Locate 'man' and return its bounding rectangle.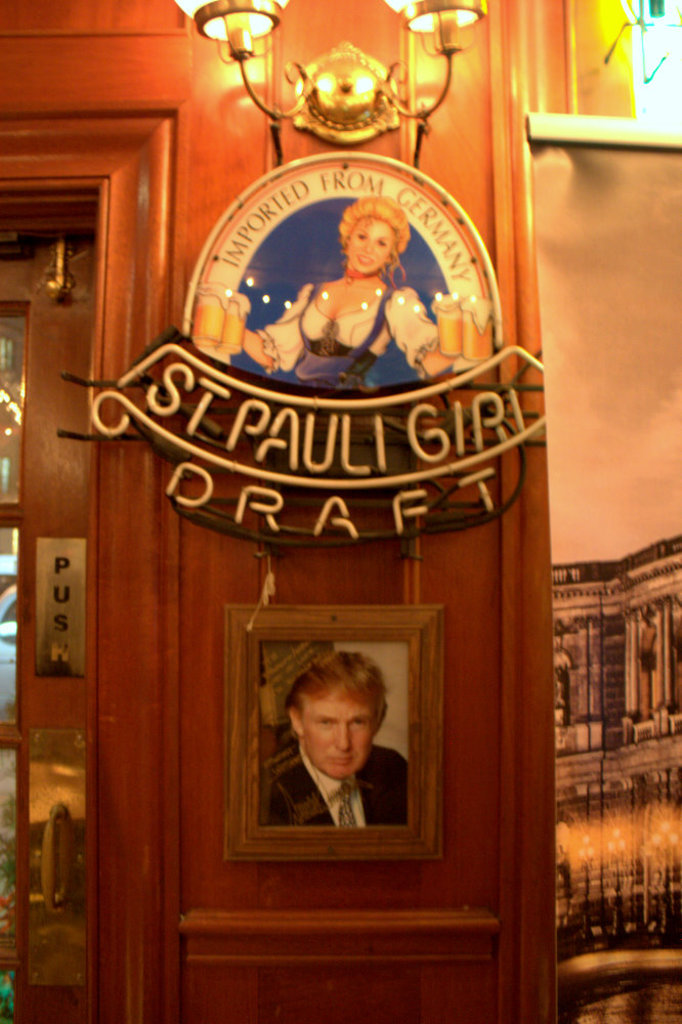
x1=258 y1=666 x2=410 y2=848.
